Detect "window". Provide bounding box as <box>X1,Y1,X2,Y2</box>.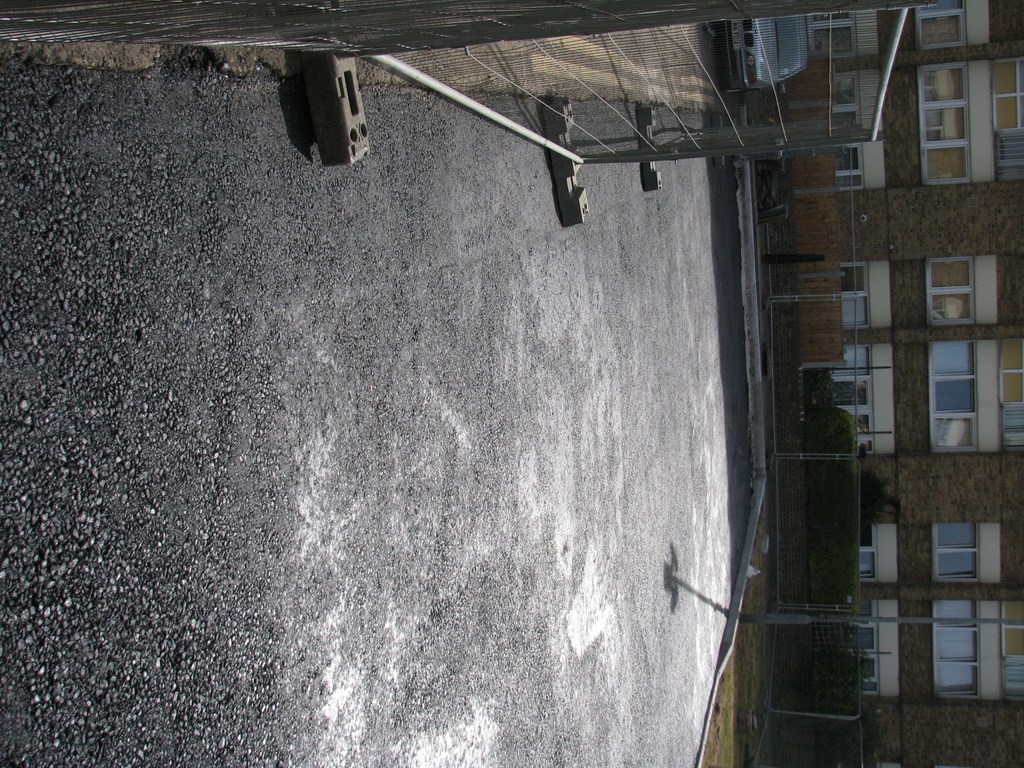
<box>917,0,968,51</box>.
